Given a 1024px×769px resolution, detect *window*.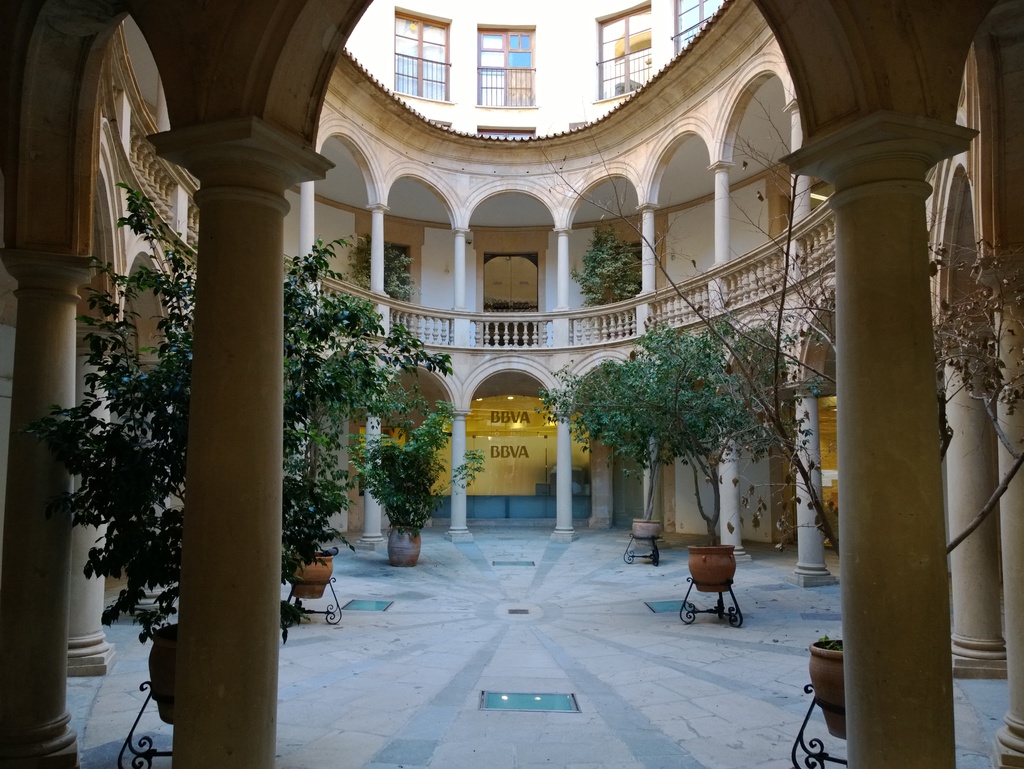
[x1=480, y1=24, x2=535, y2=107].
